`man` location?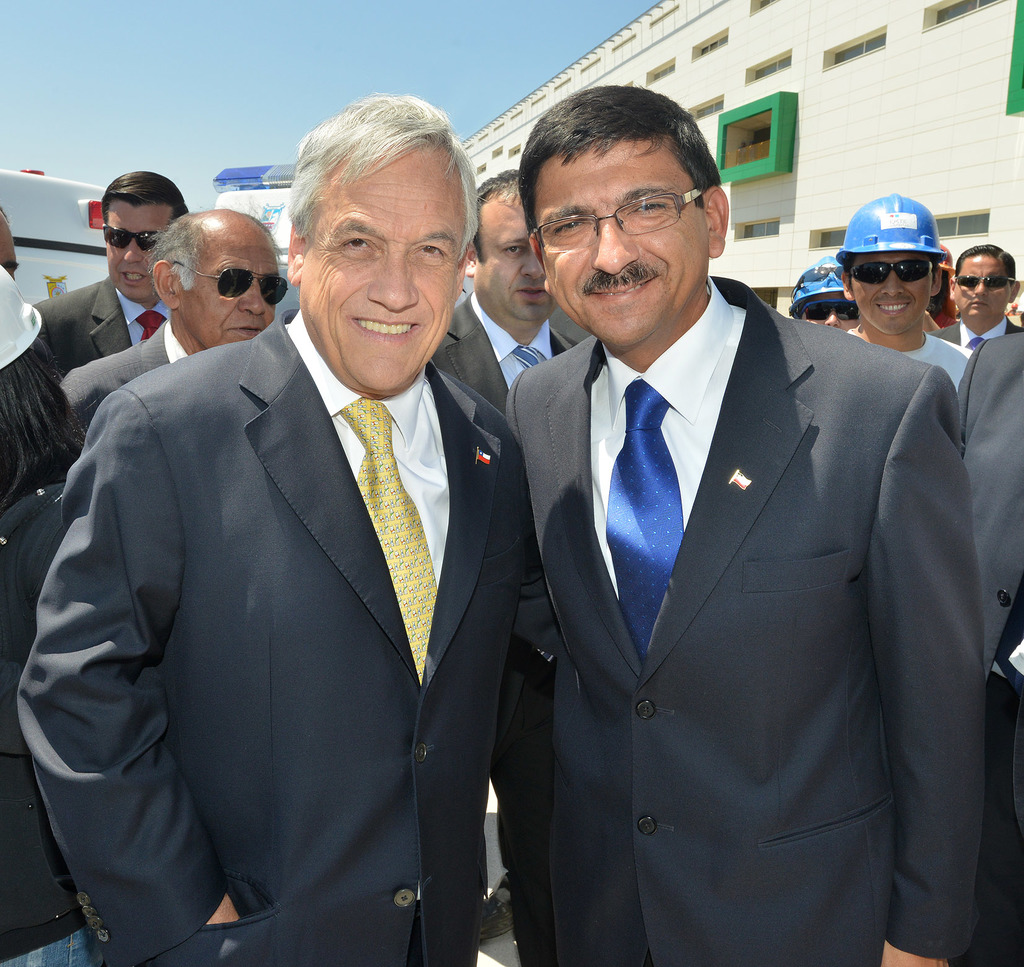
<region>35, 172, 194, 371</region>
